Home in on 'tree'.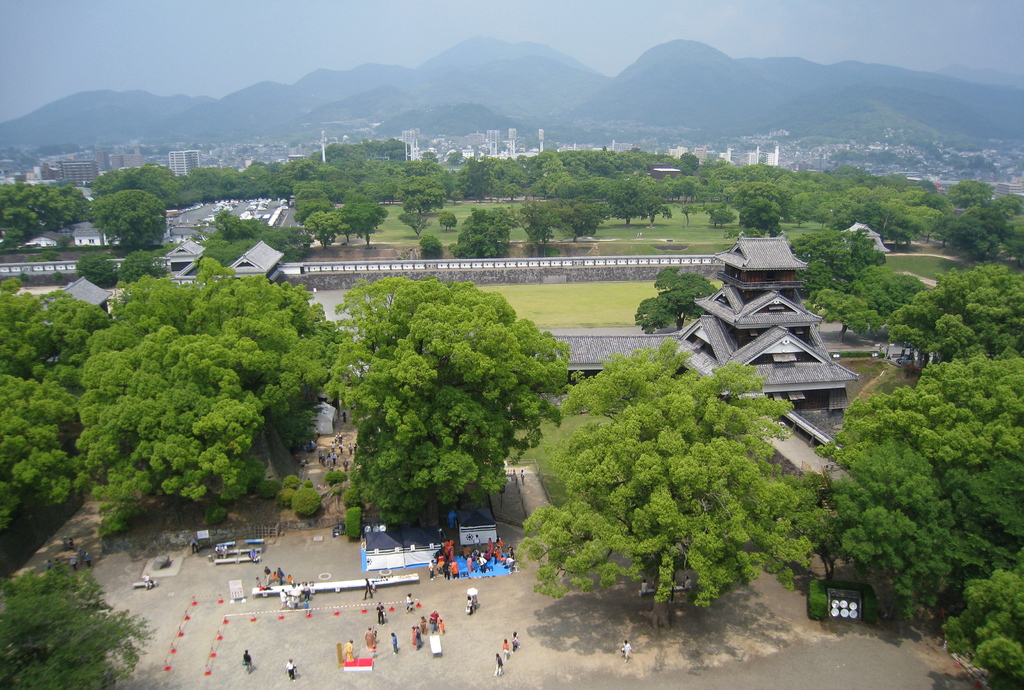
Homed in at detection(66, 347, 140, 474).
